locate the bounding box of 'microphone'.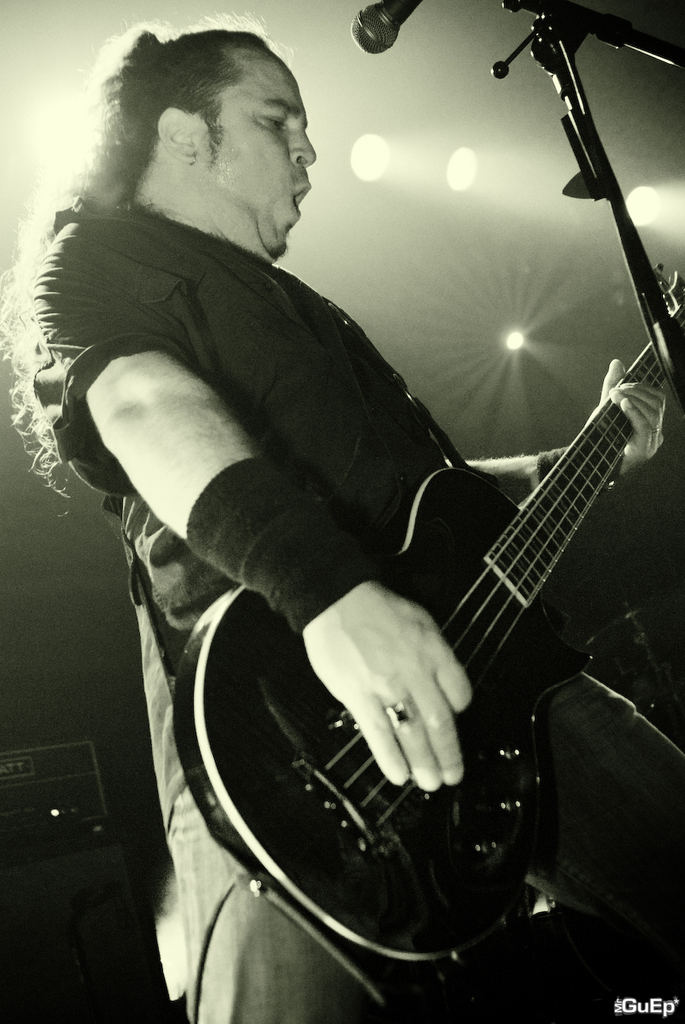
Bounding box: bbox=[351, 0, 423, 56].
